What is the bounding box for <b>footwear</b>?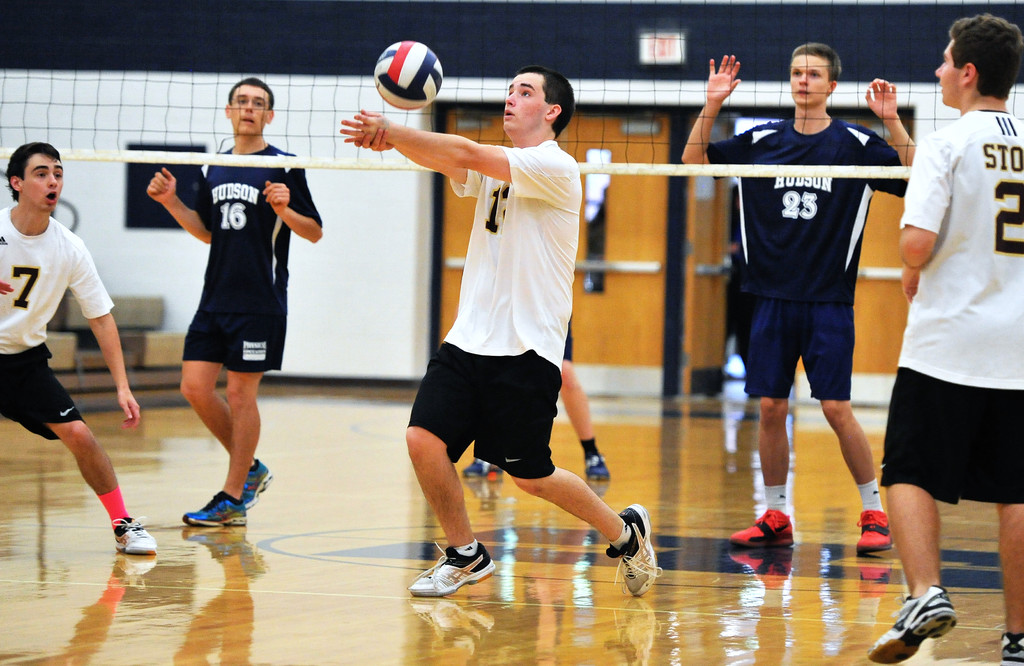
select_region(234, 459, 272, 506).
